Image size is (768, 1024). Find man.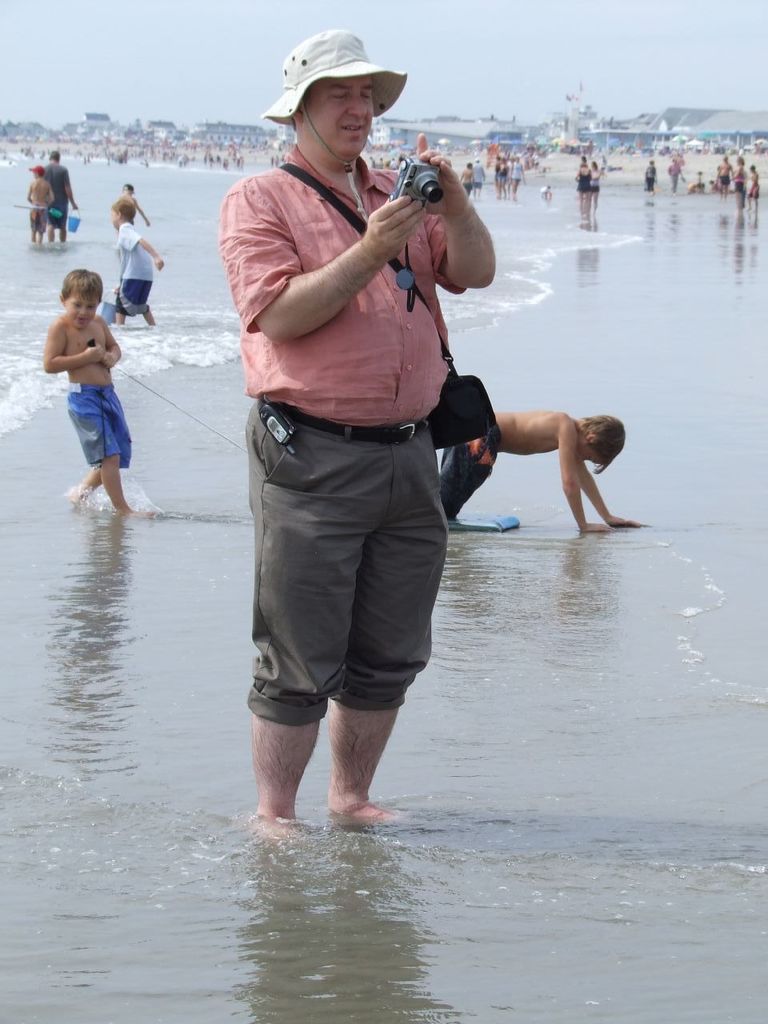
[39, 146, 79, 245].
